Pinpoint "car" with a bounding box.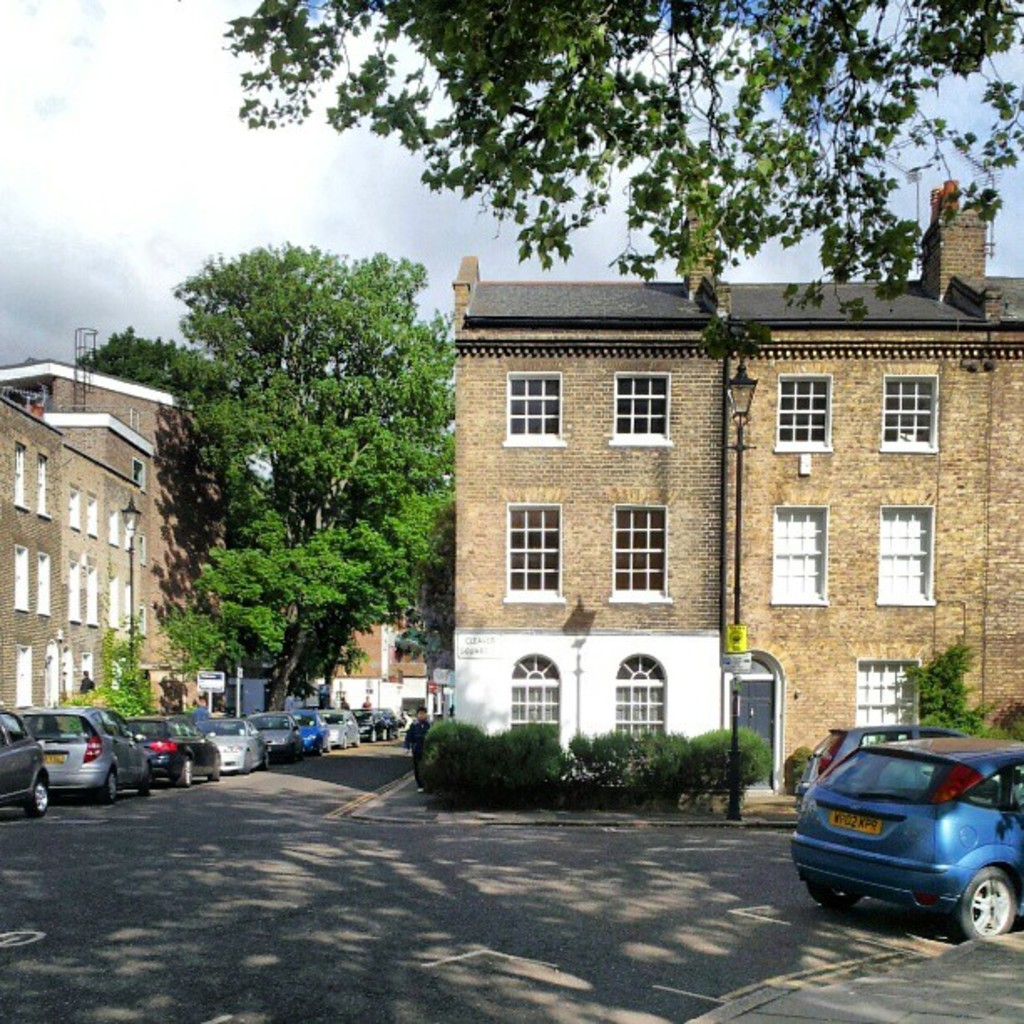
<box>0,708,403,827</box>.
